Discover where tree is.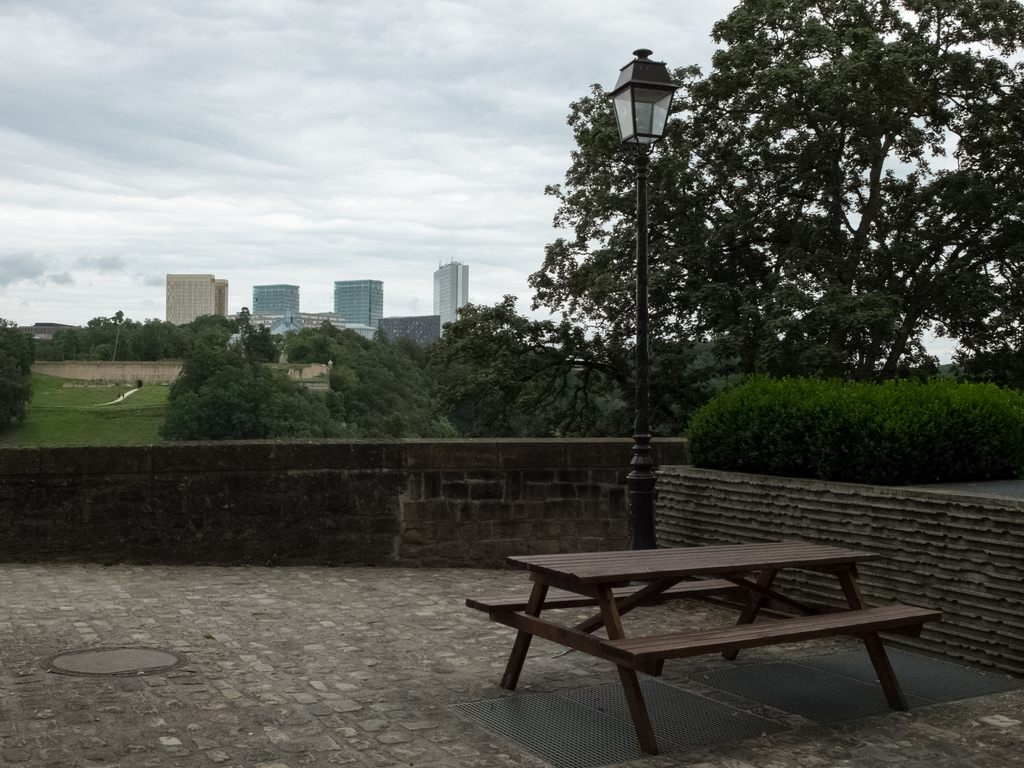
Discovered at rect(155, 324, 358, 446).
